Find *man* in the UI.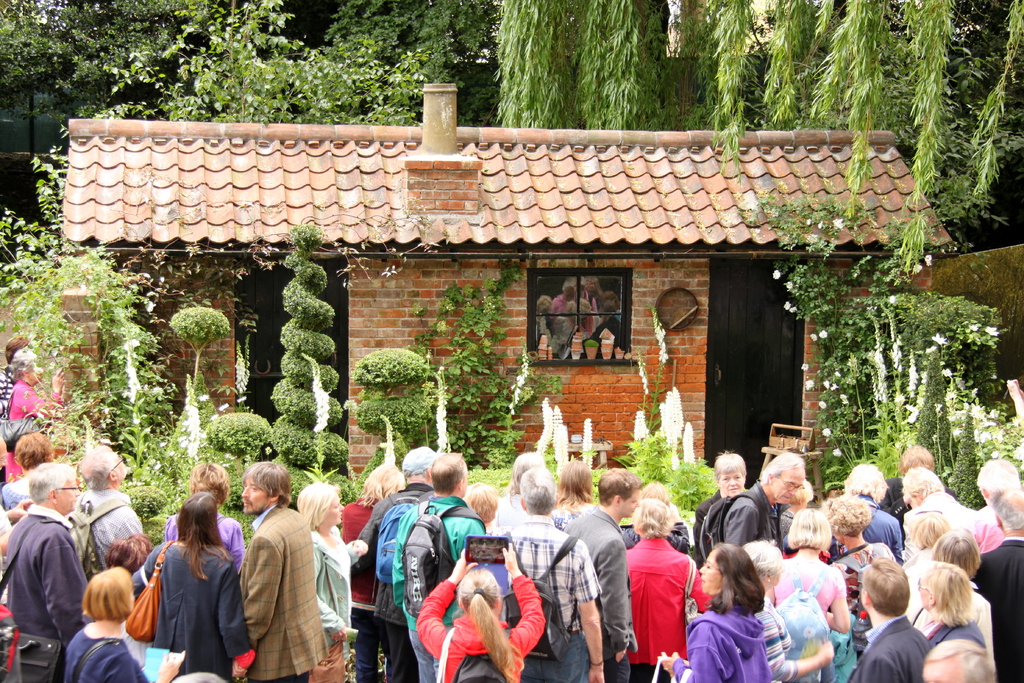
UI element at x1=356, y1=447, x2=436, y2=682.
